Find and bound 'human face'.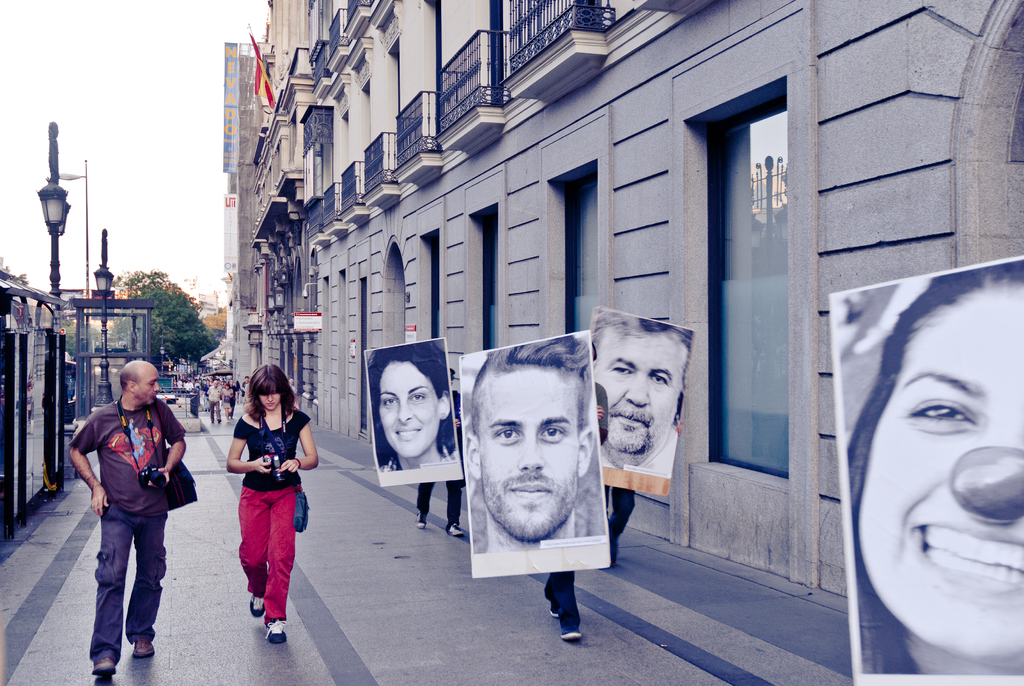
Bound: box(856, 290, 1023, 659).
